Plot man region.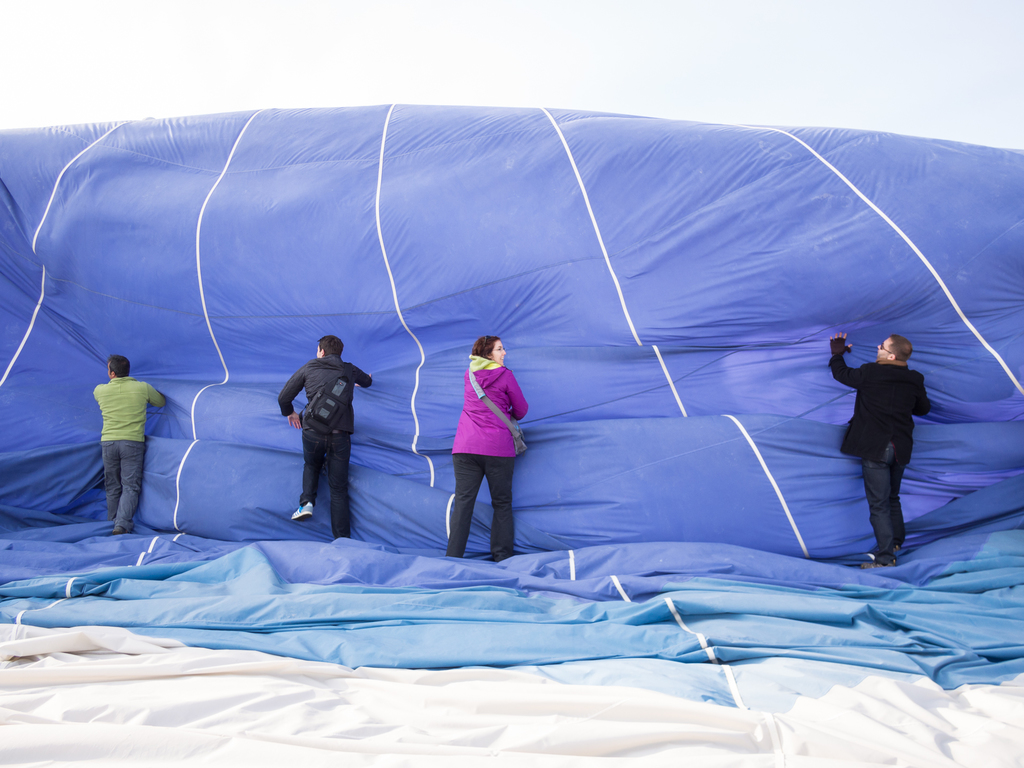
Plotted at bbox=[826, 333, 928, 574].
